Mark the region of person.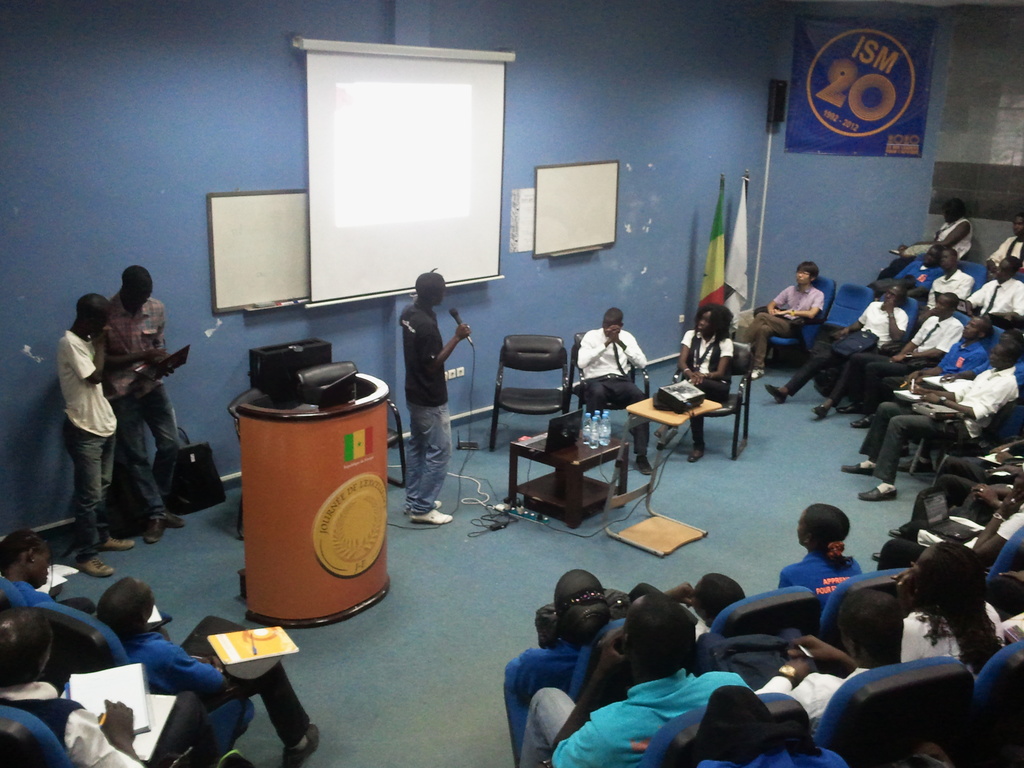
Region: crop(680, 302, 742, 461).
